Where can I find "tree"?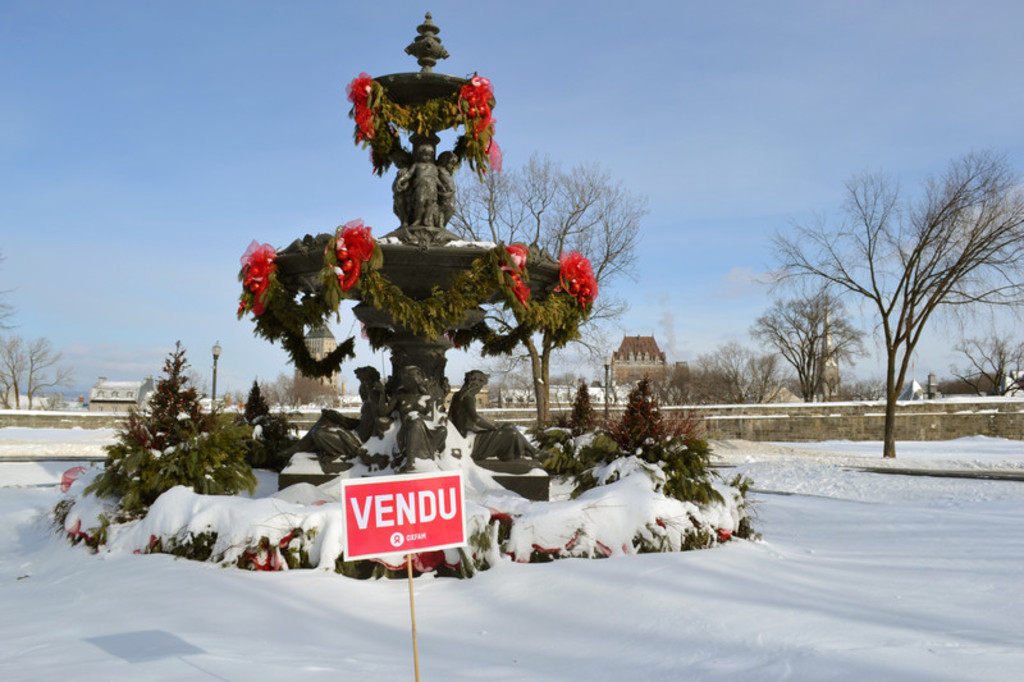
You can find it at box=[763, 152, 997, 461].
